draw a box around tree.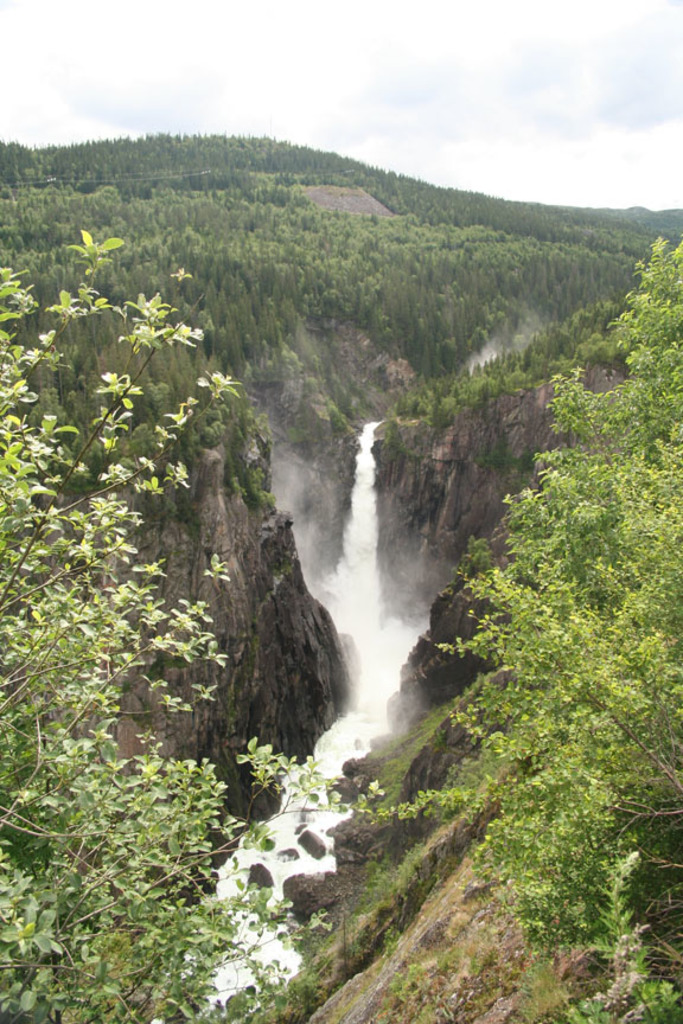
bbox=(430, 231, 682, 1023).
